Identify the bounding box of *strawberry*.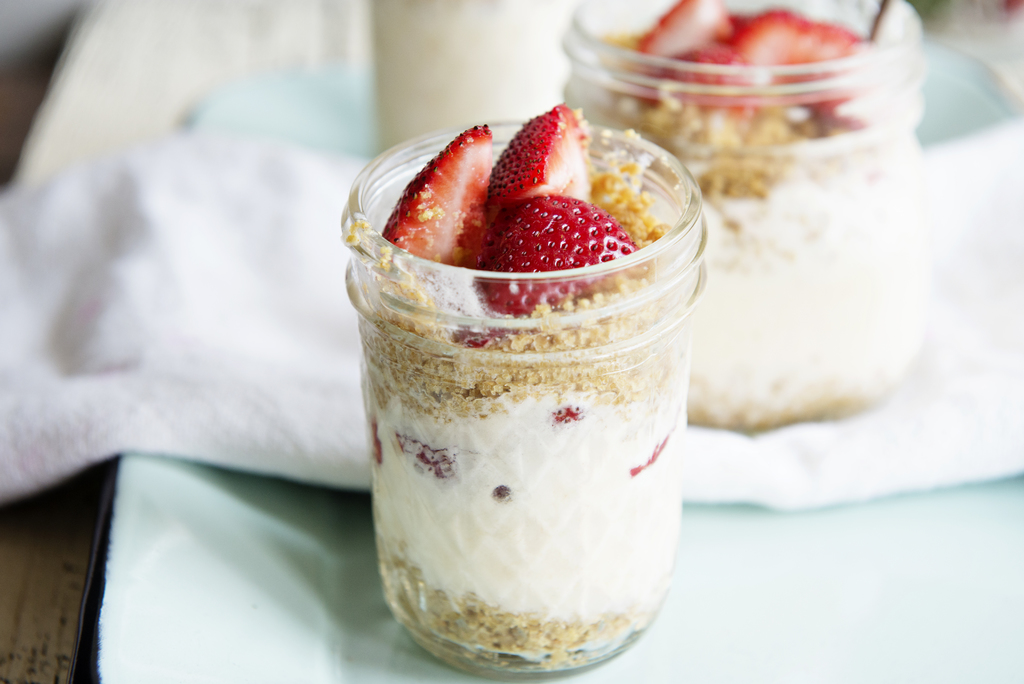
left=625, top=0, right=865, bottom=120.
